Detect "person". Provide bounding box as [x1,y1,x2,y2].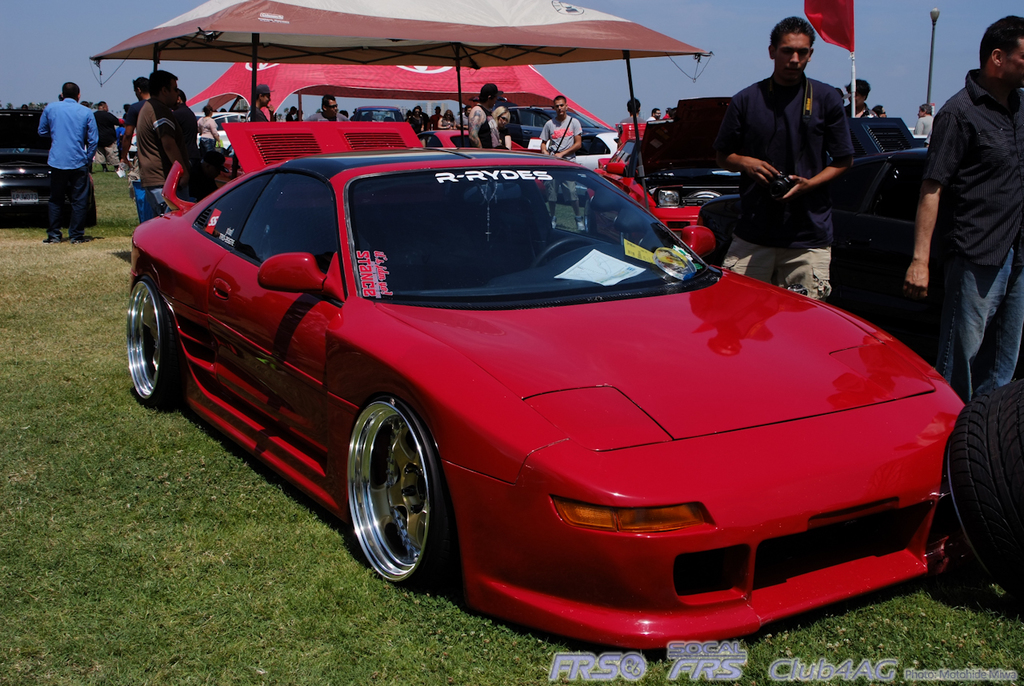
[38,84,102,245].
